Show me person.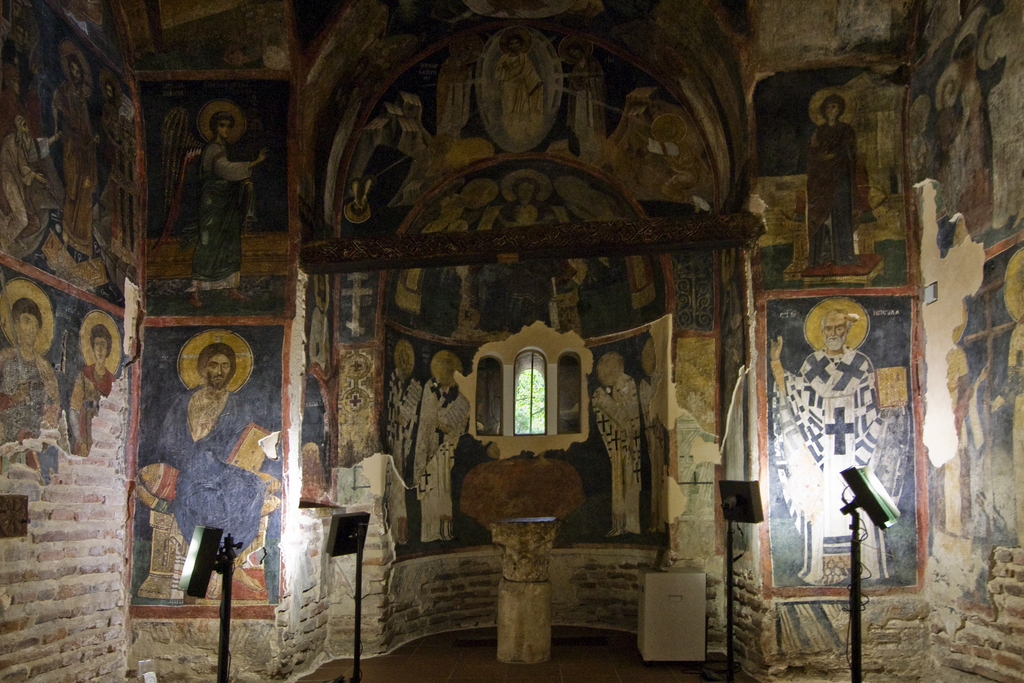
person is here: pyautogui.locateOnScreen(145, 308, 264, 634).
